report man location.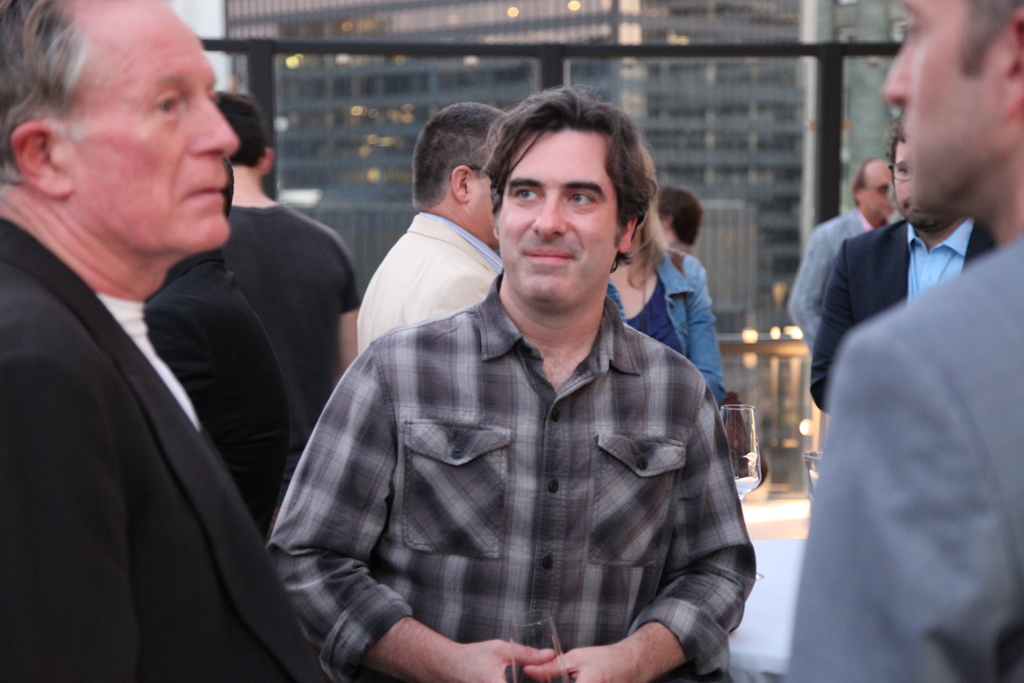
Report: detection(355, 103, 511, 363).
